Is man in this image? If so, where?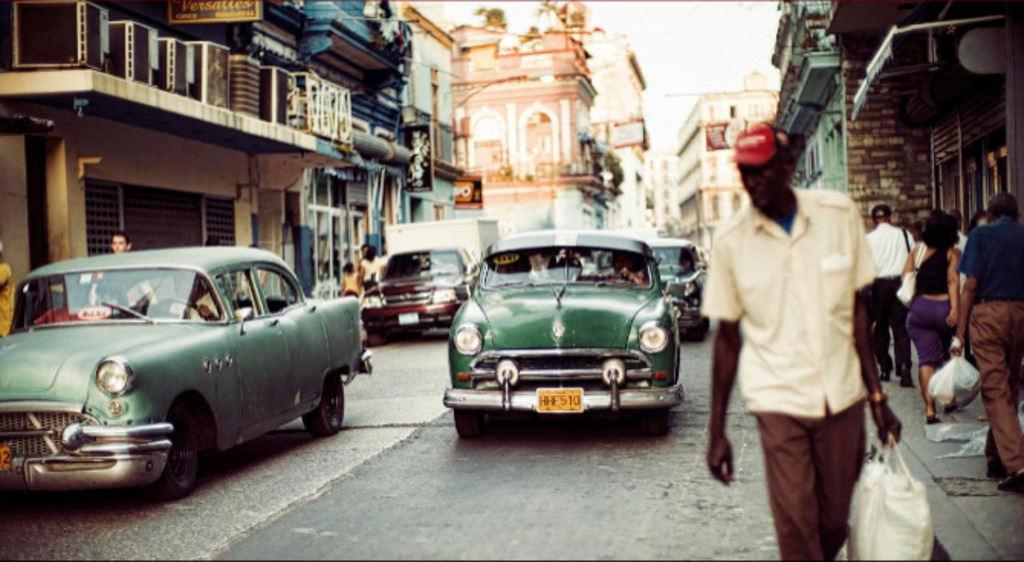
Yes, at bbox(698, 144, 905, 547).
